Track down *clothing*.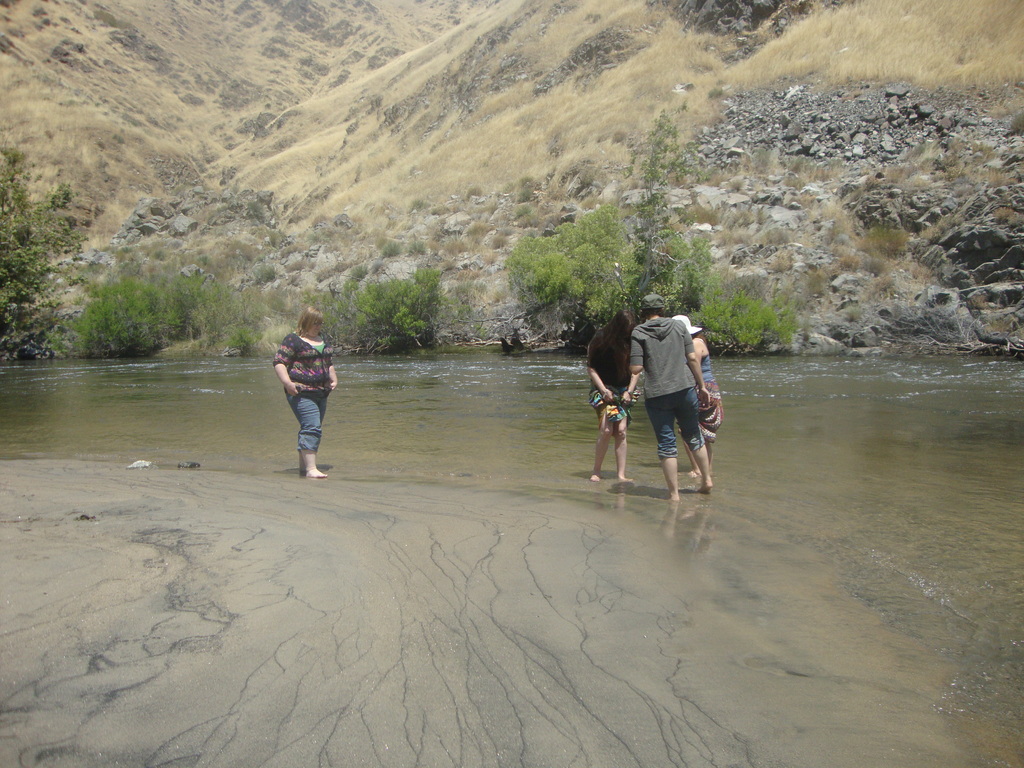
Tracked to {"x1": 583, "y1": 332, "x2": 627, "y2": 428}.
